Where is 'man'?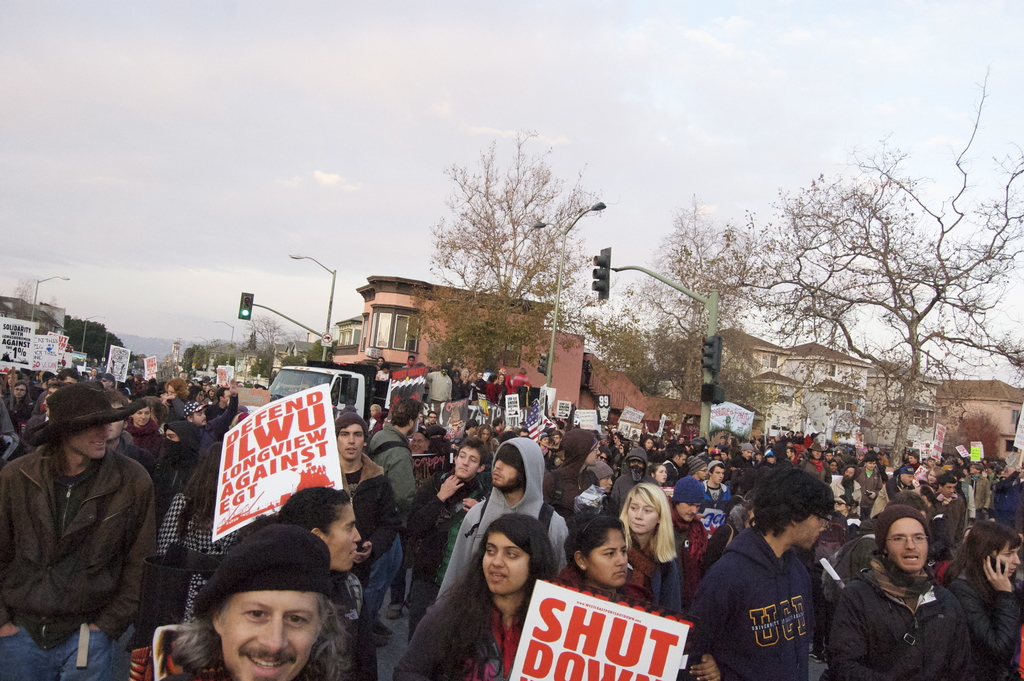
(x1=932, y1=479, x2=959, y2=537).
